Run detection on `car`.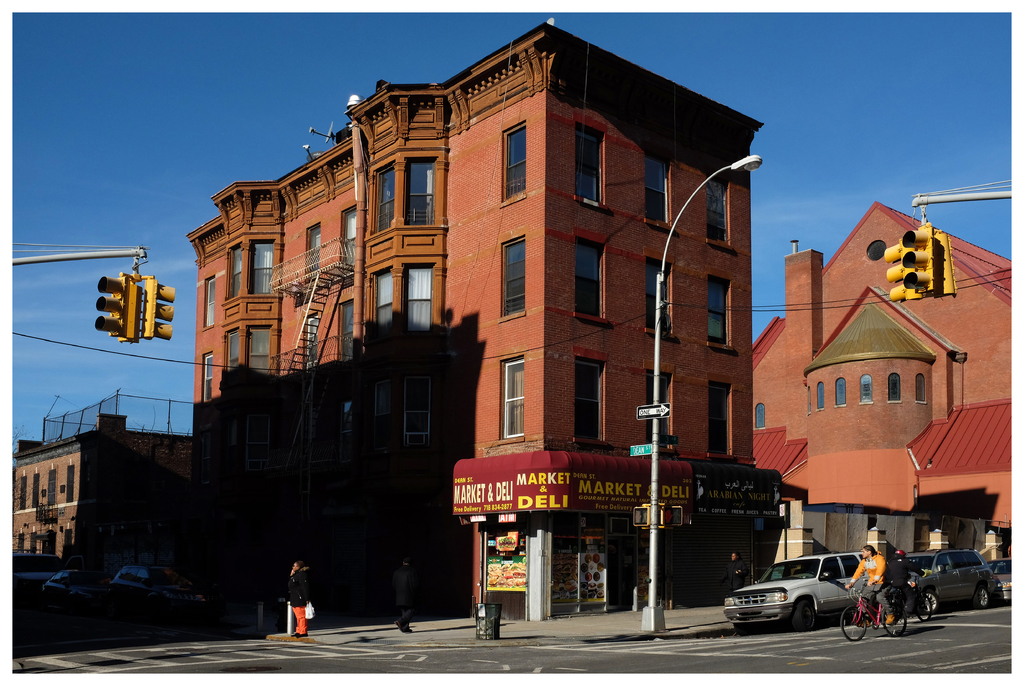
Result: 722 550 858 636.
